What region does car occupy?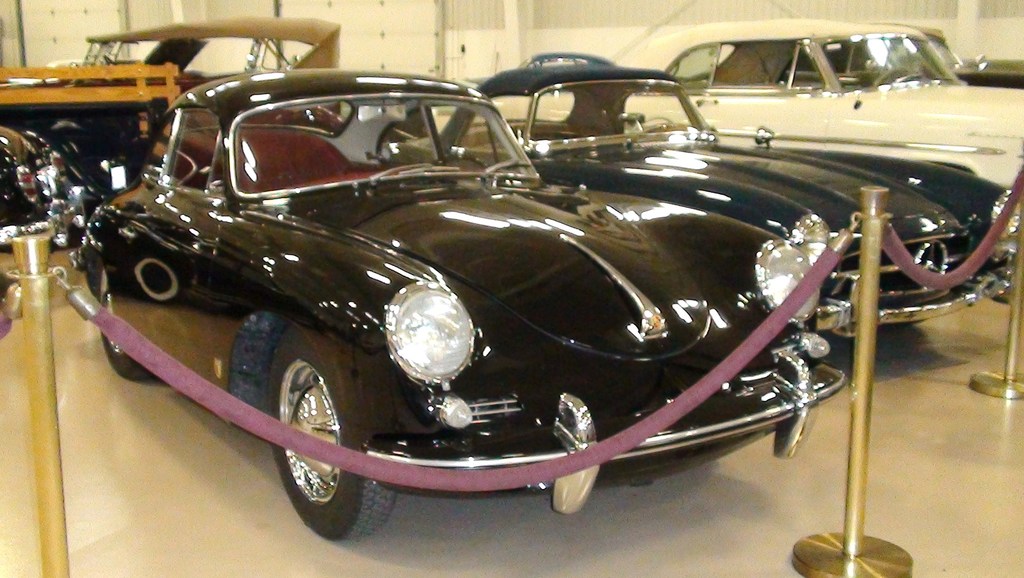
select_region(436, 56, 1018, 320).
